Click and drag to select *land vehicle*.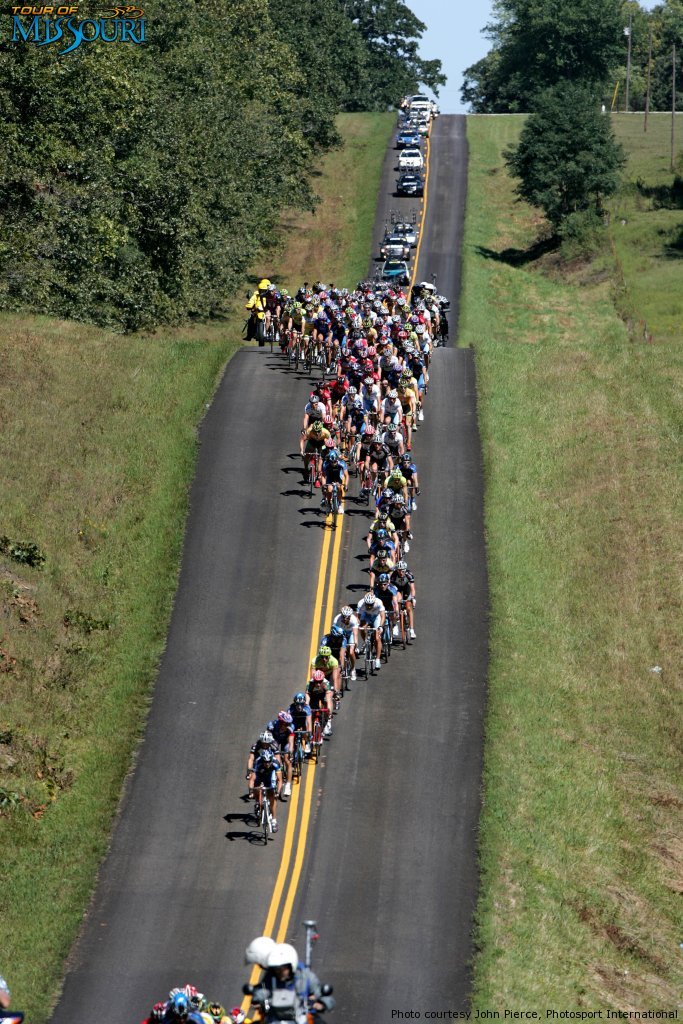
Selection: <bbox>359, 624, 372, 673</bbox>.
